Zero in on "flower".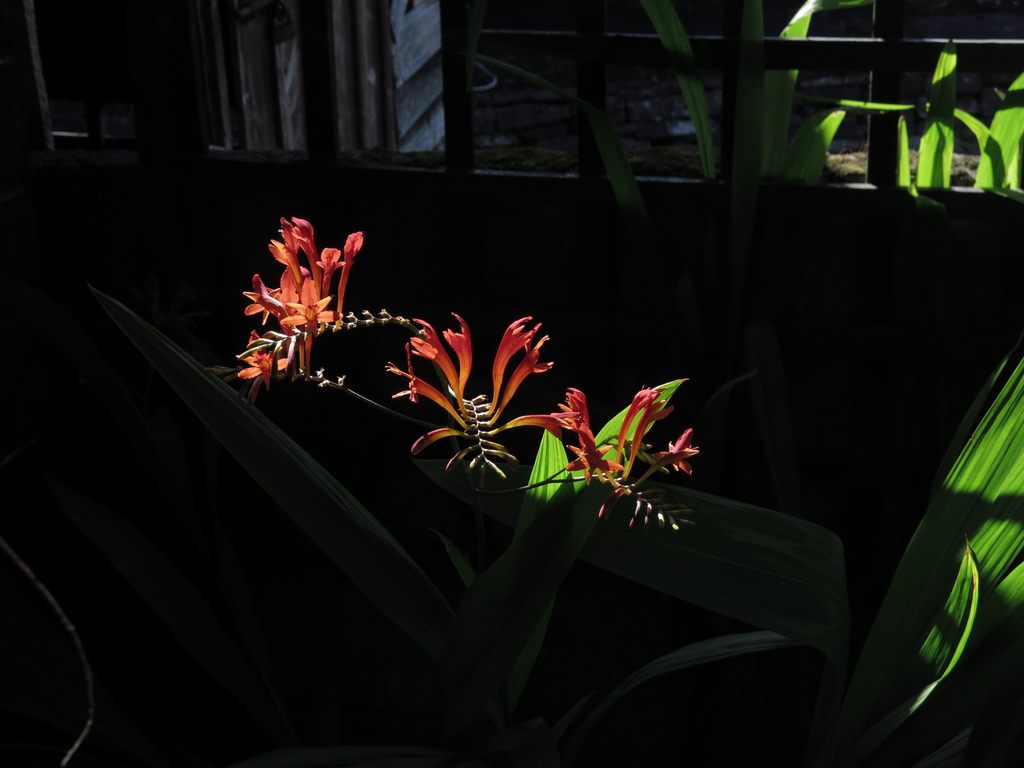
Zeroed in: rect(485, 329, 547, 426).
